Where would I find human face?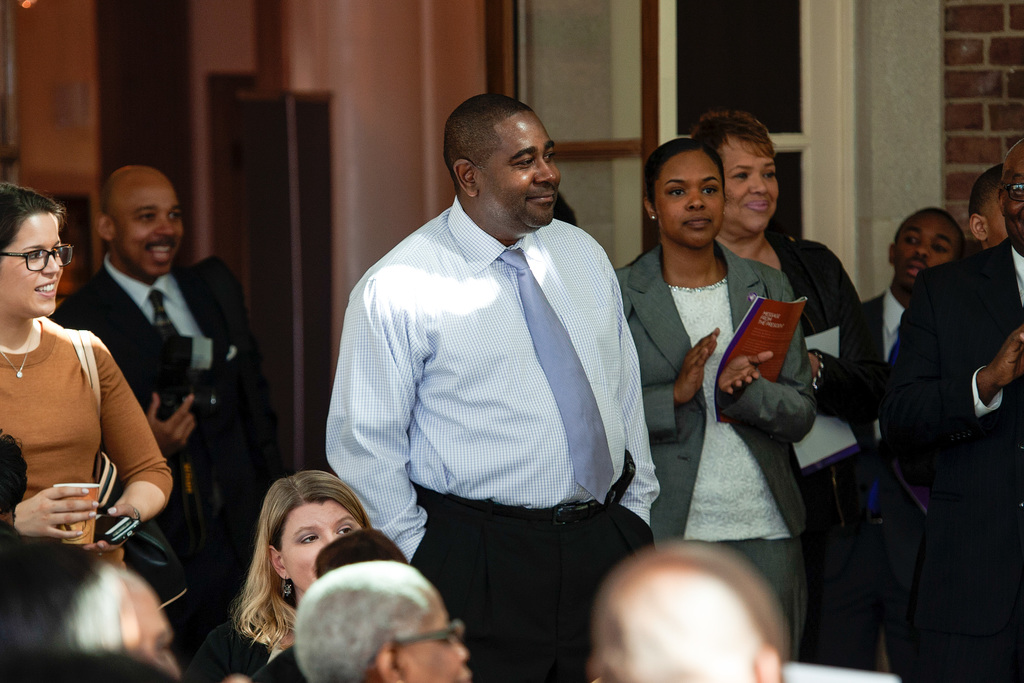
At rect(654, 155, 724, 245).
